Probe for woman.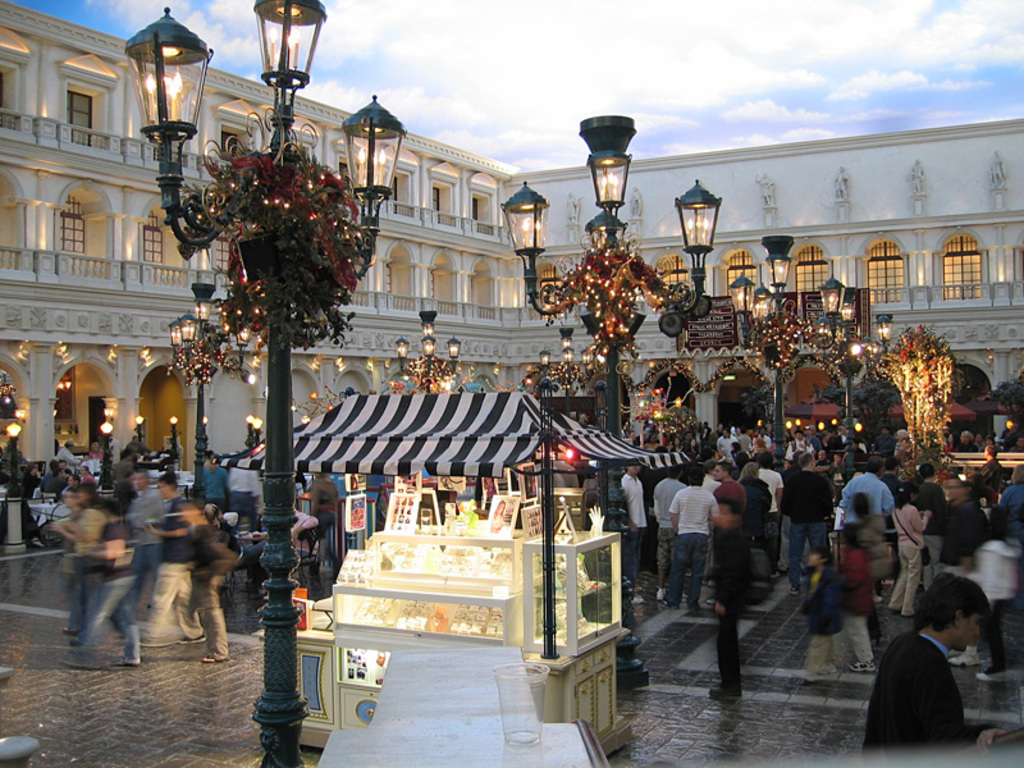
Probe result: [x1=51, y1=483, x2=105, y2=646].
